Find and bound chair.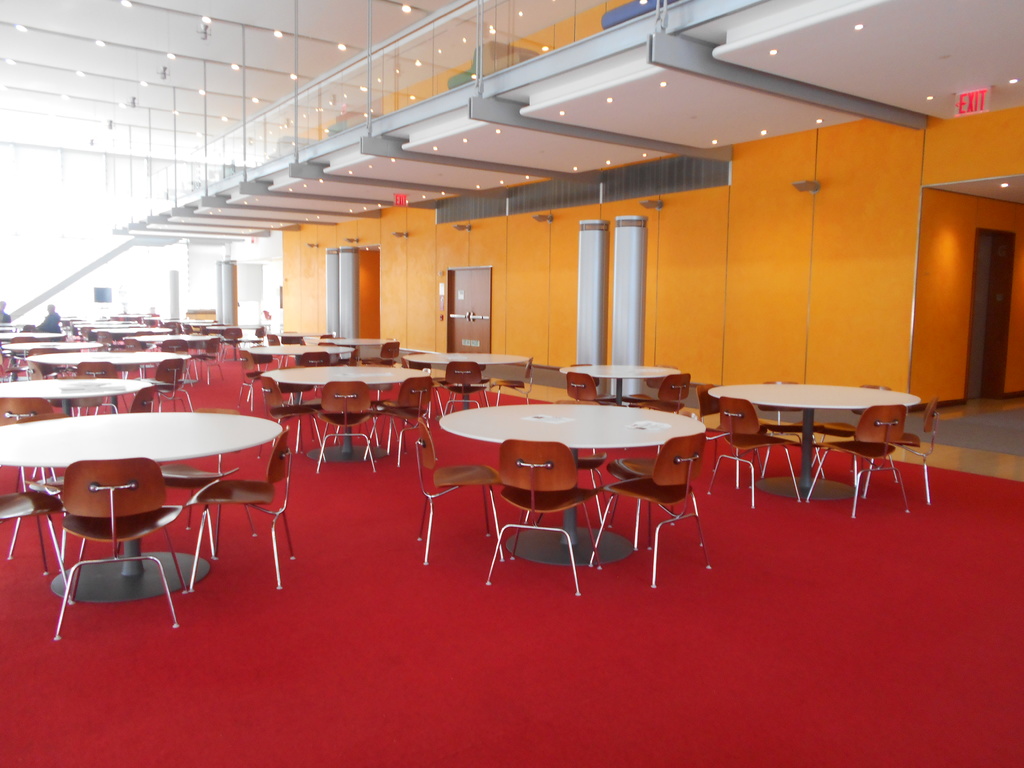
Bound: (96, 383, 161, 415).
